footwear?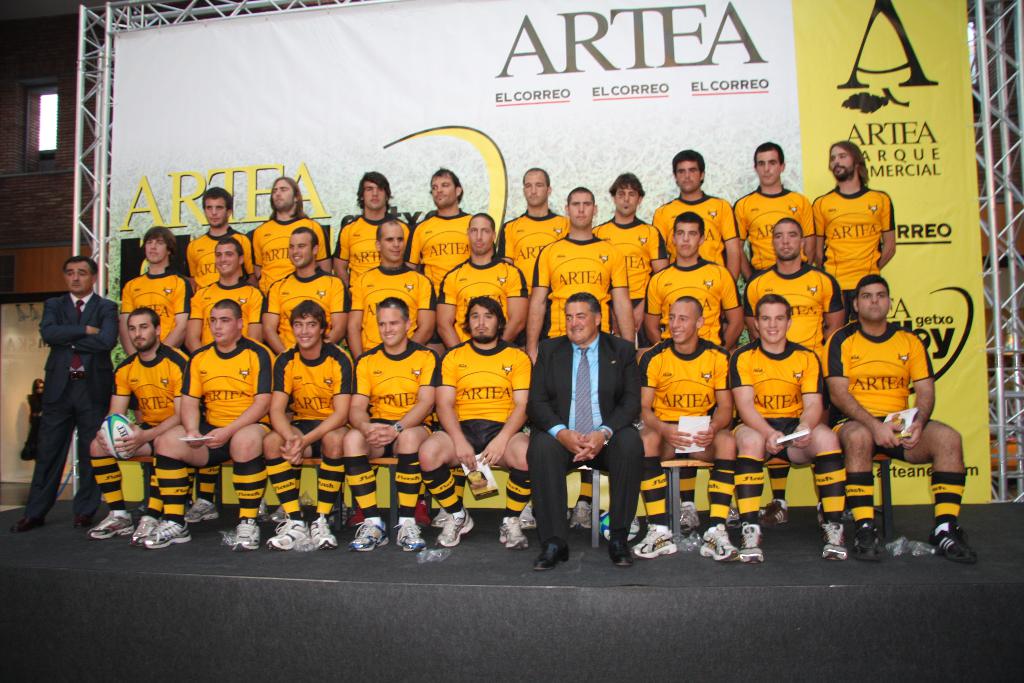
Rect(84, 500, 135, 539)
